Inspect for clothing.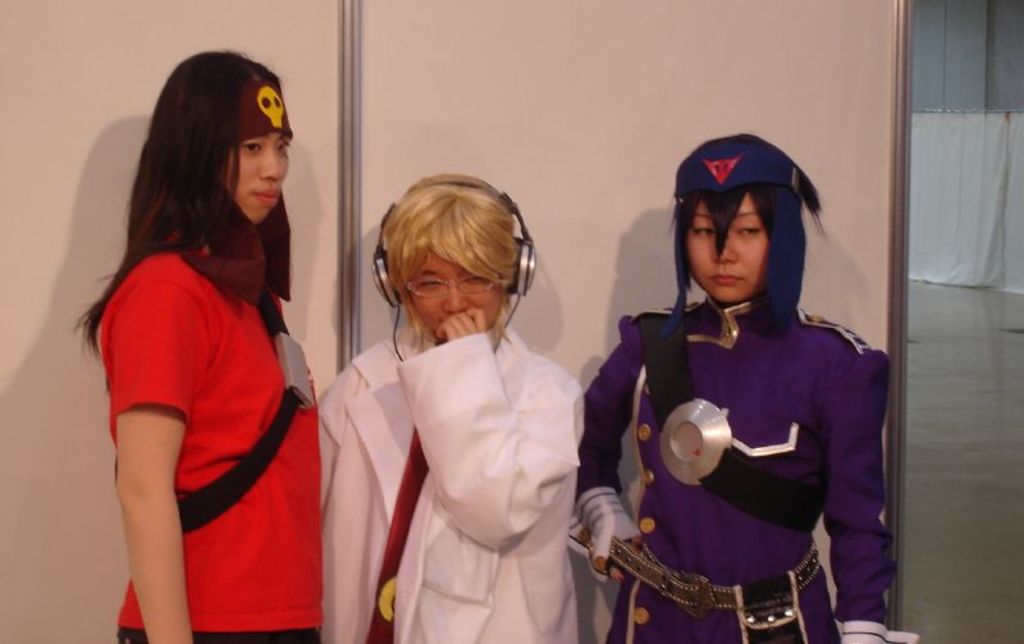
Inspection: detection(607, 247, 897, 634).
